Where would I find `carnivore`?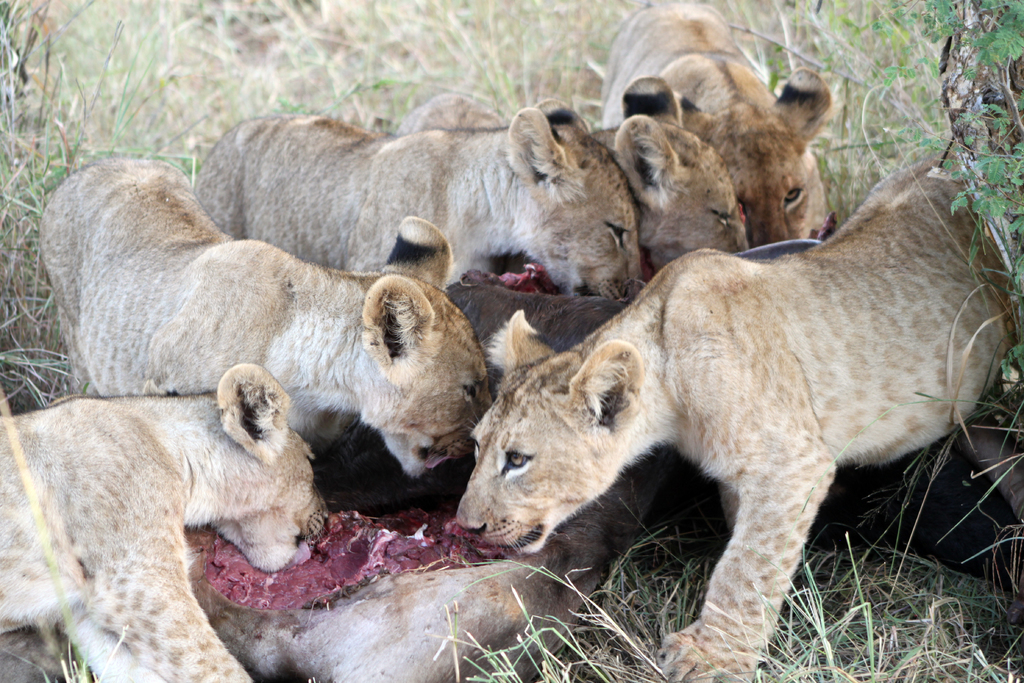
At (x1=604, y1=65, x2=755, y2=282).
